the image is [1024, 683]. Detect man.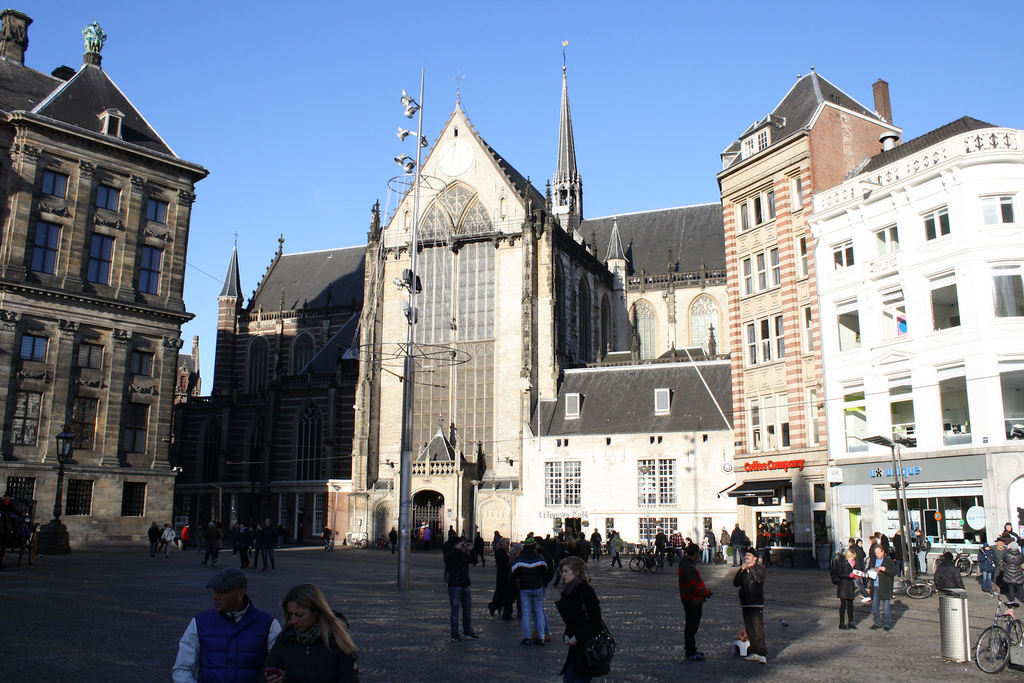
Detection: bbox(868, 541, 897, 630).
